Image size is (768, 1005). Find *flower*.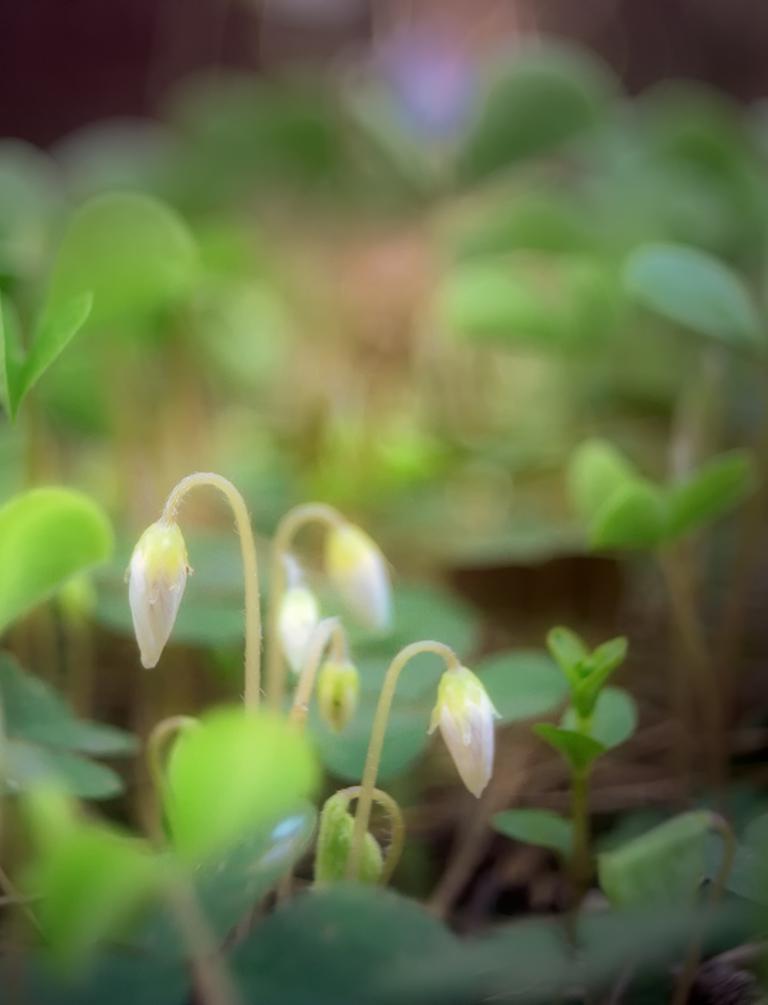
BBox(428, 661, 501, 799).
